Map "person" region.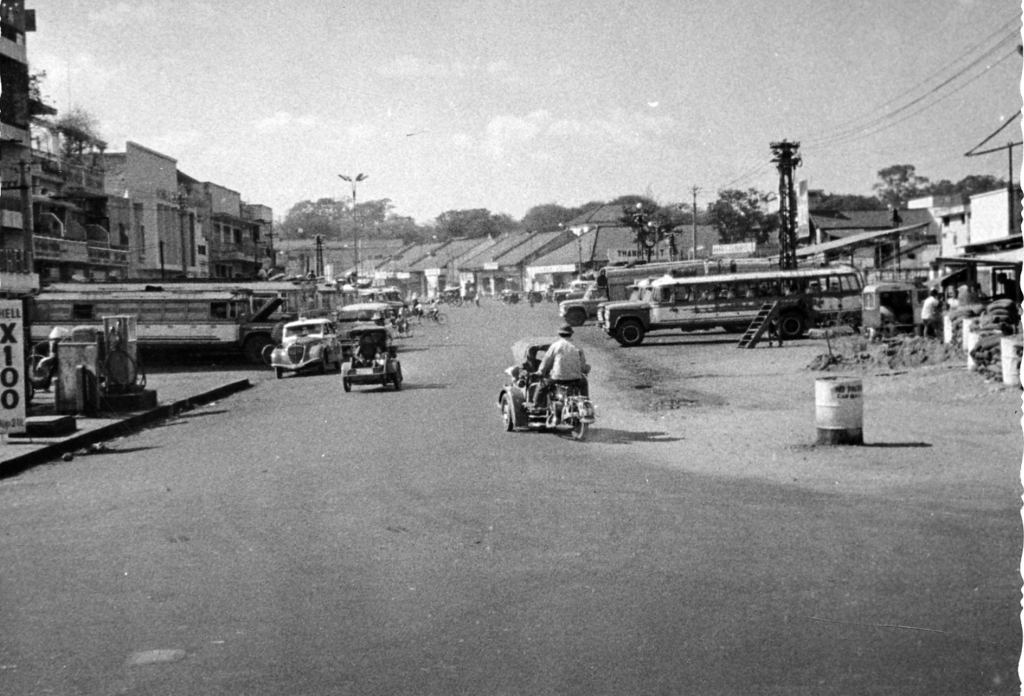
Mapped to Rect(534, 326, 604, 402).
